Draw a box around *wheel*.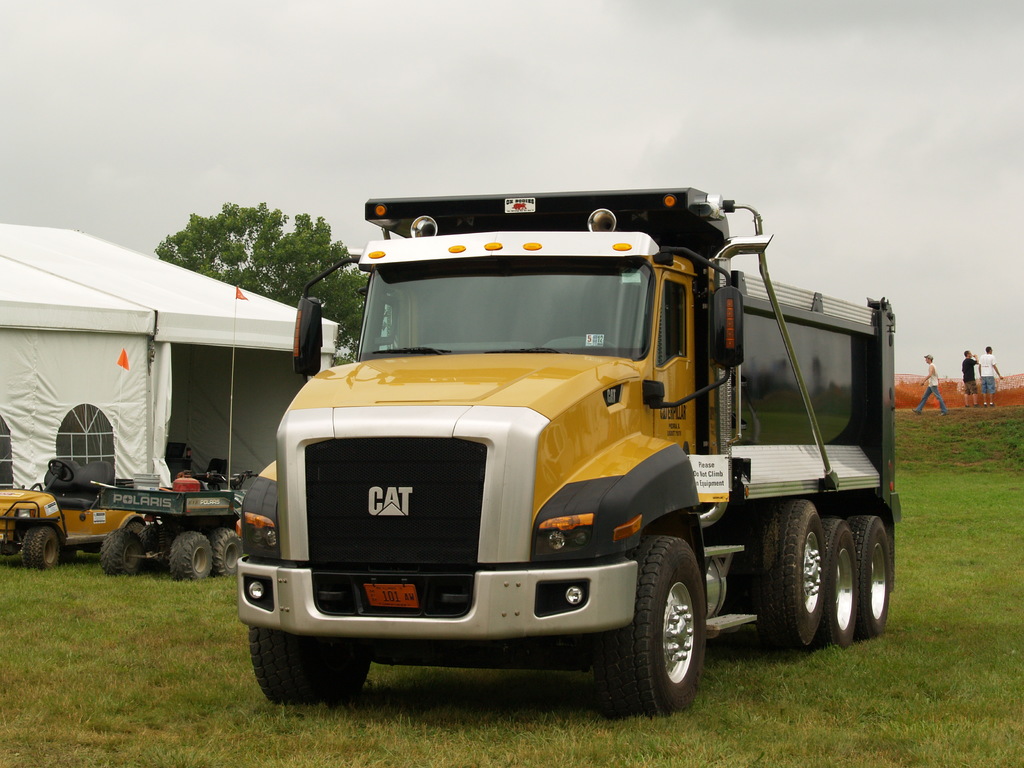
{"left": 216, "top": 524, "right": 243, "bottom": 575}.
